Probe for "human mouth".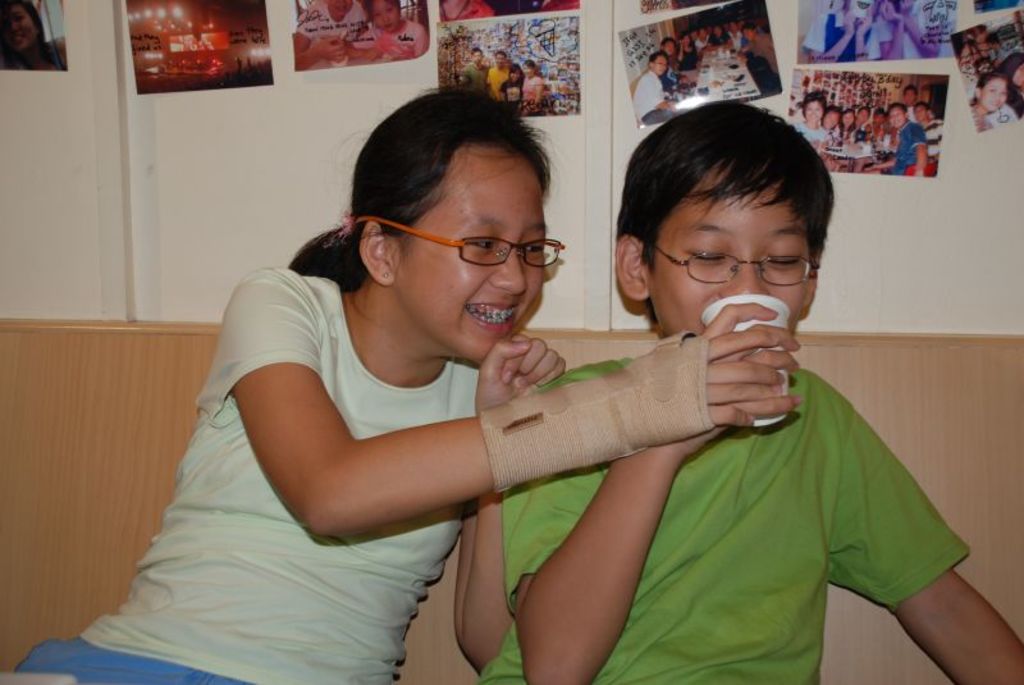
Probe result: pyautogui.locateOnScreen(460, 298, 521, 334).
